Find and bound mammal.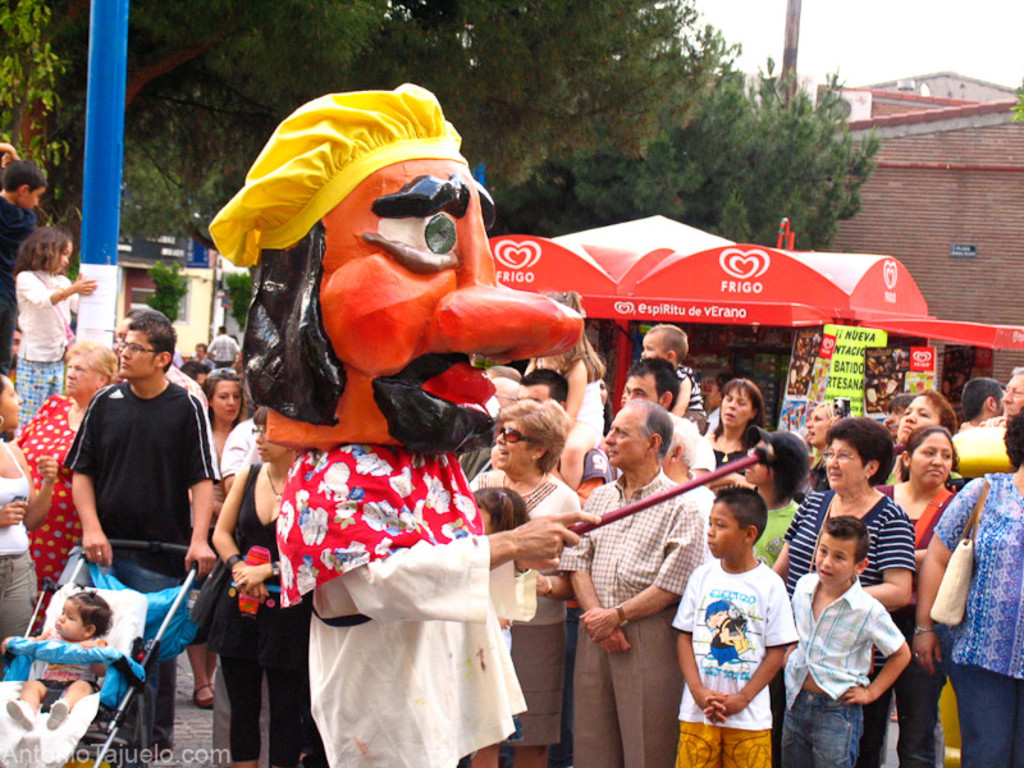
Bound: rect(892, 392, 961, 485).
